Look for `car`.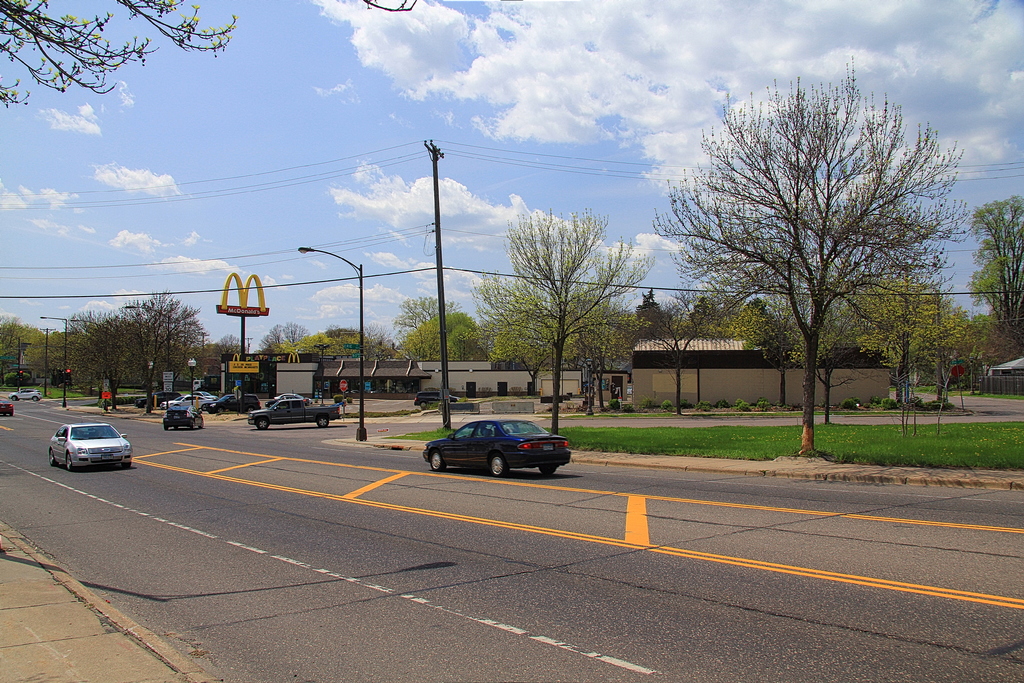
Found: detection(9, 388, 42, 402).
